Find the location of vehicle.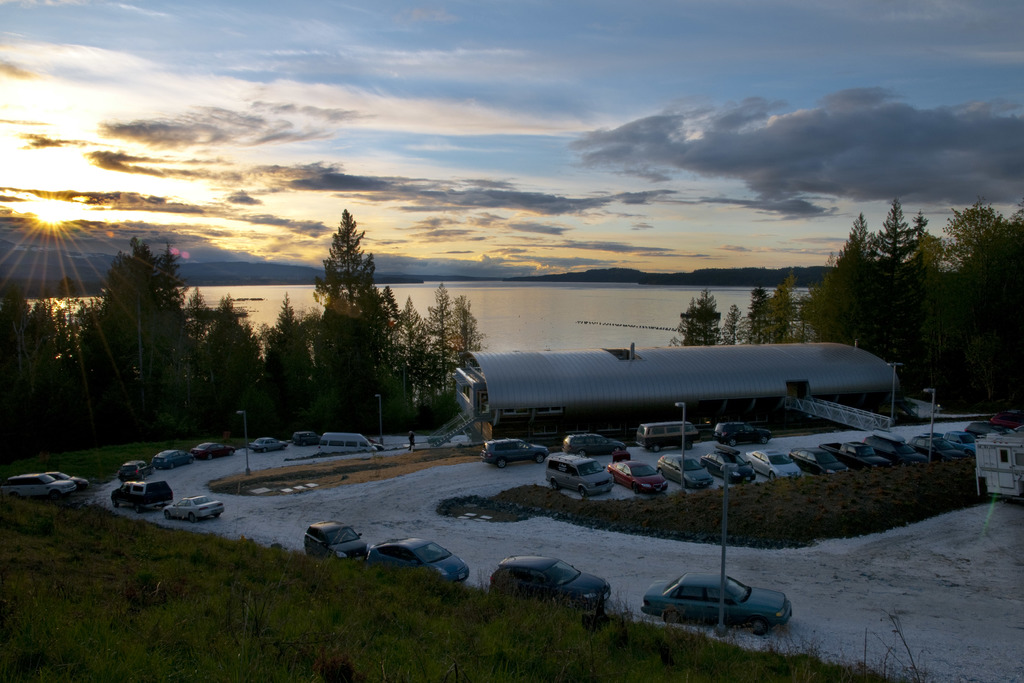
Location: <bbox>835, 443, 890, 474</bbox>.
